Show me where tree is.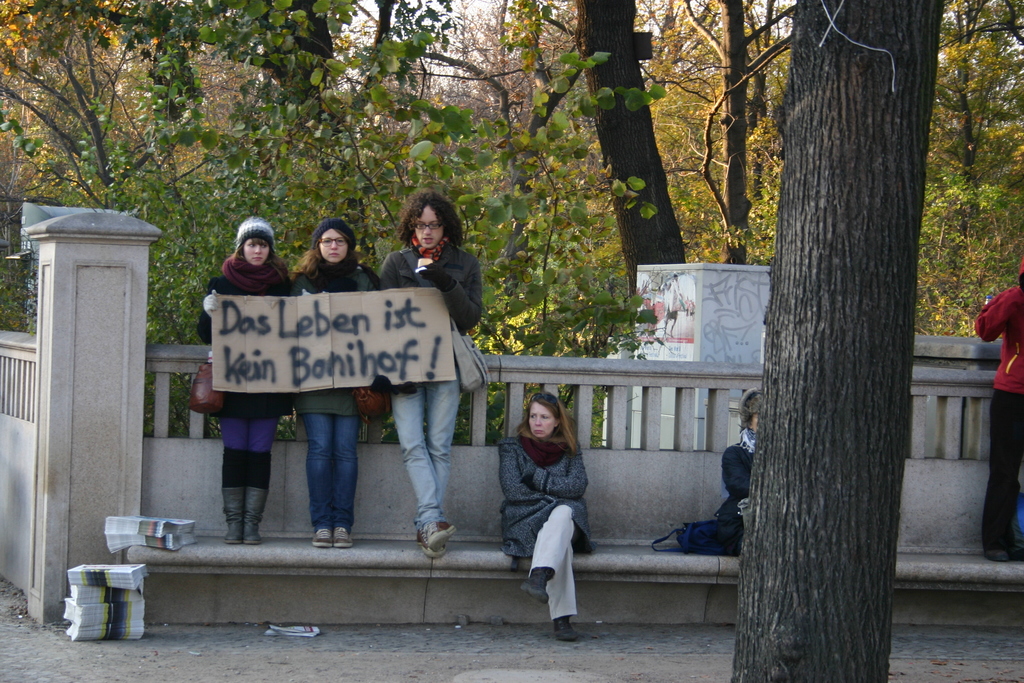
tree is at Rect(731, 0, 940, 682).
